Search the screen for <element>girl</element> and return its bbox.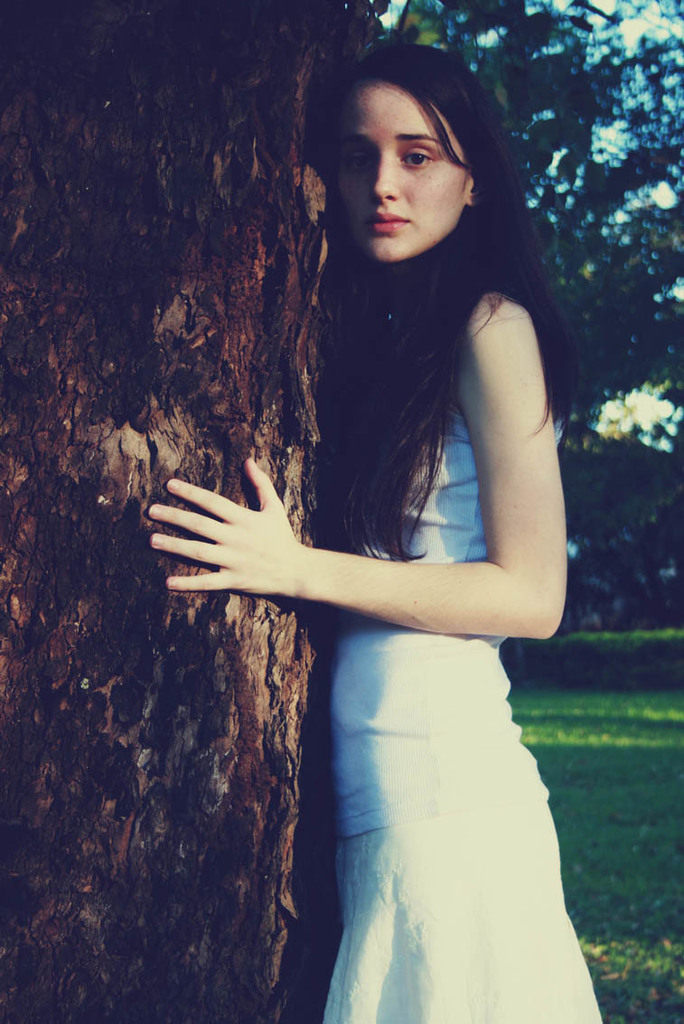
Found: 146 40 606 1023.
